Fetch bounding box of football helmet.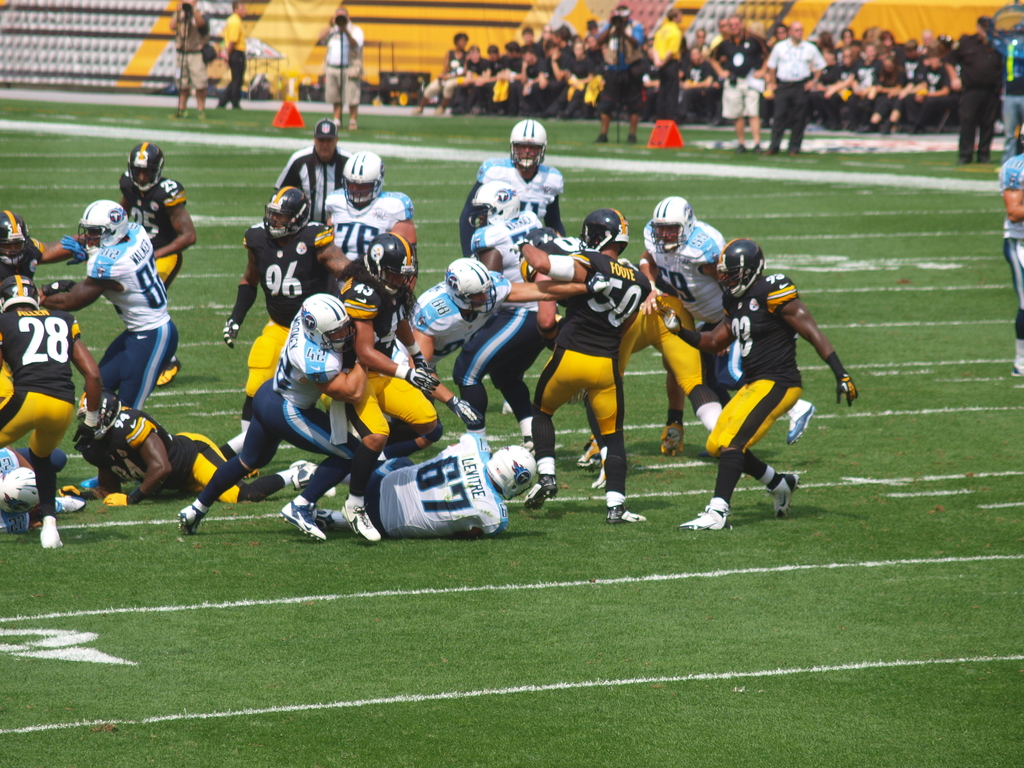
Bbox: bbox=(578, 204, 637, 254).
